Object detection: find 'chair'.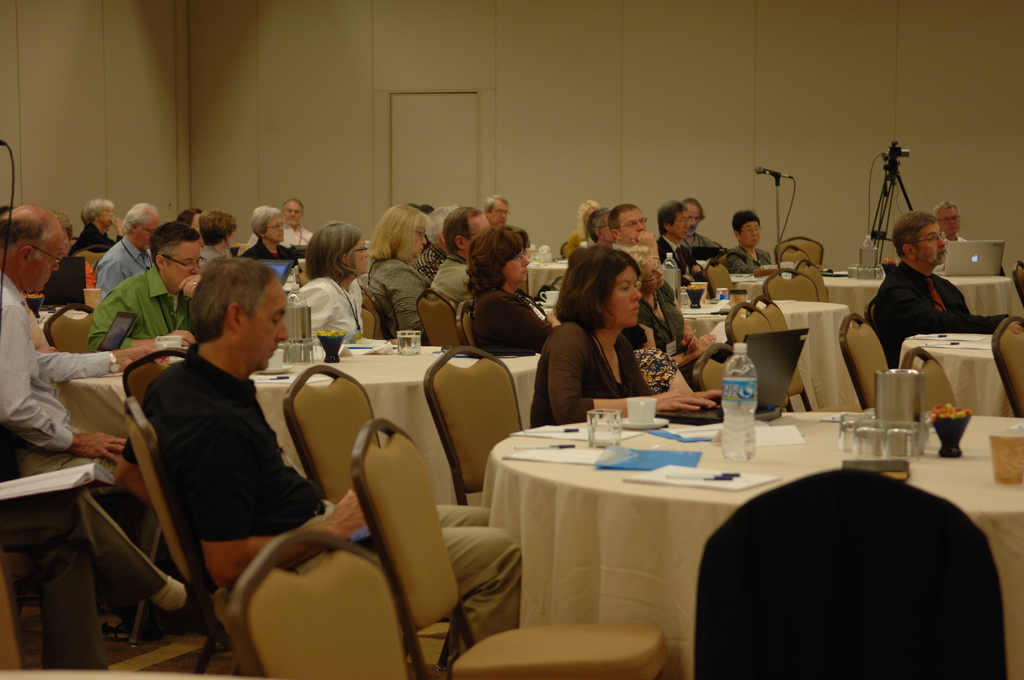
{"left": 349, "top": 416, "right": 668, "bottom": 679}.
